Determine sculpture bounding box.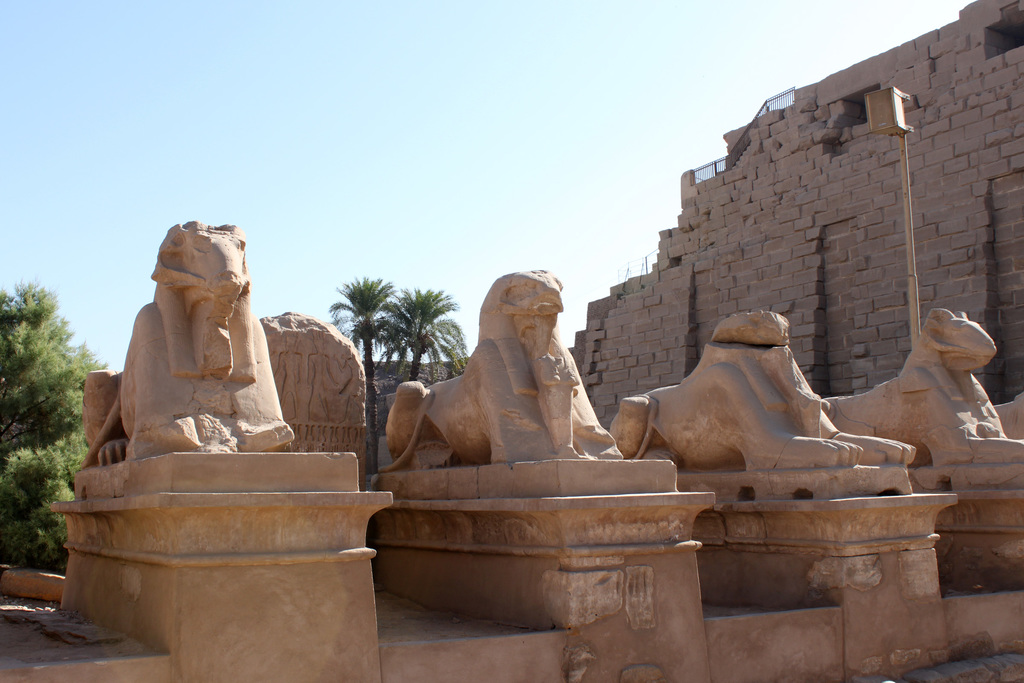
Determined: bbox(822, 310, 1023, 490).
